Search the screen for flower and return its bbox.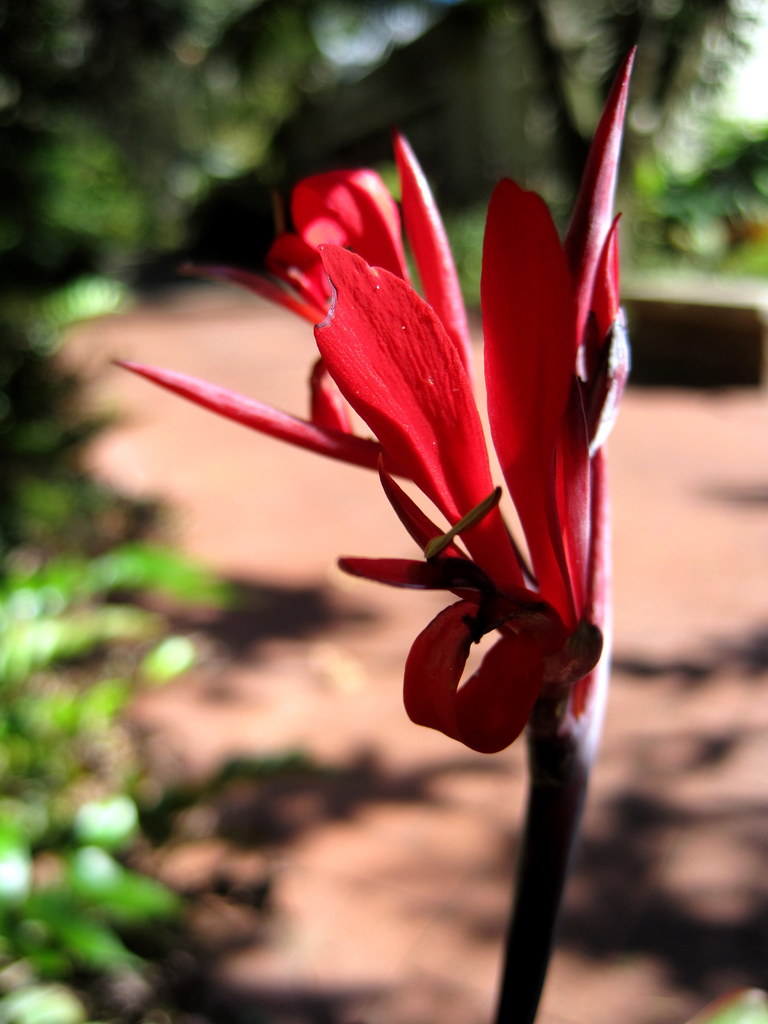
Found: bbox=(145, 141, 673, 702).
